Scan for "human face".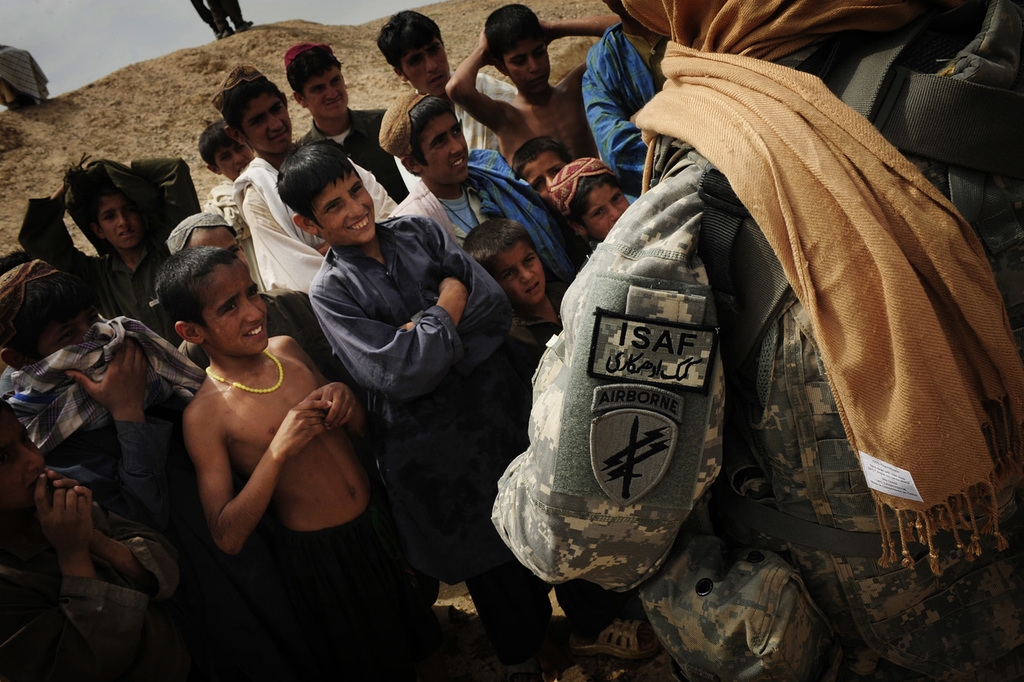
Scan result: <region>496, 233, 549, 299</region>.
